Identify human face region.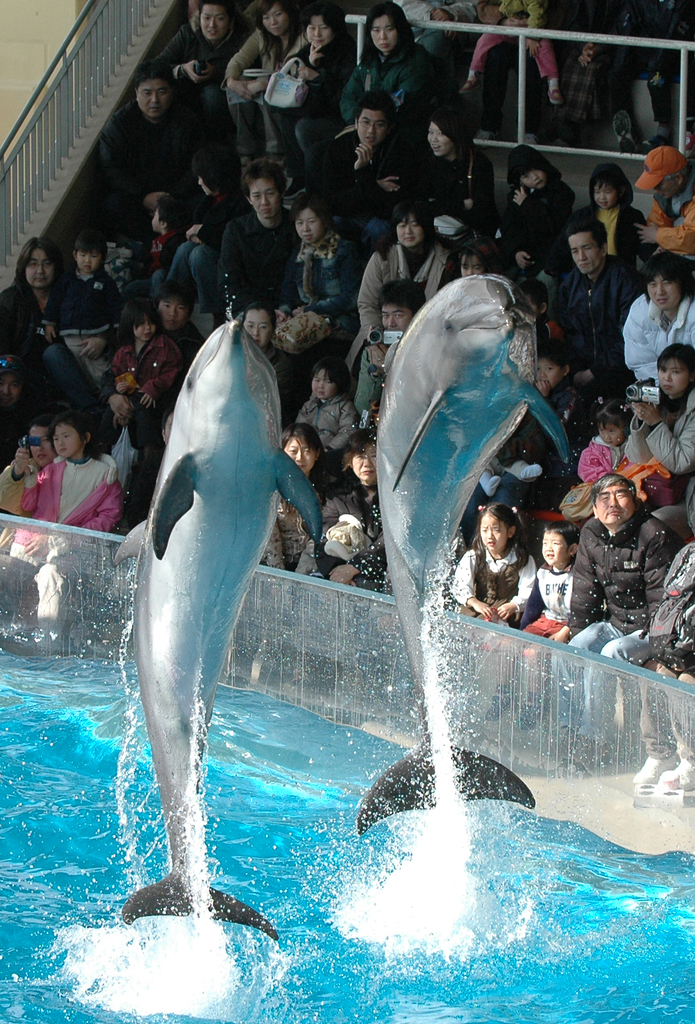
Region: crop(251, 179, 279, 221).
